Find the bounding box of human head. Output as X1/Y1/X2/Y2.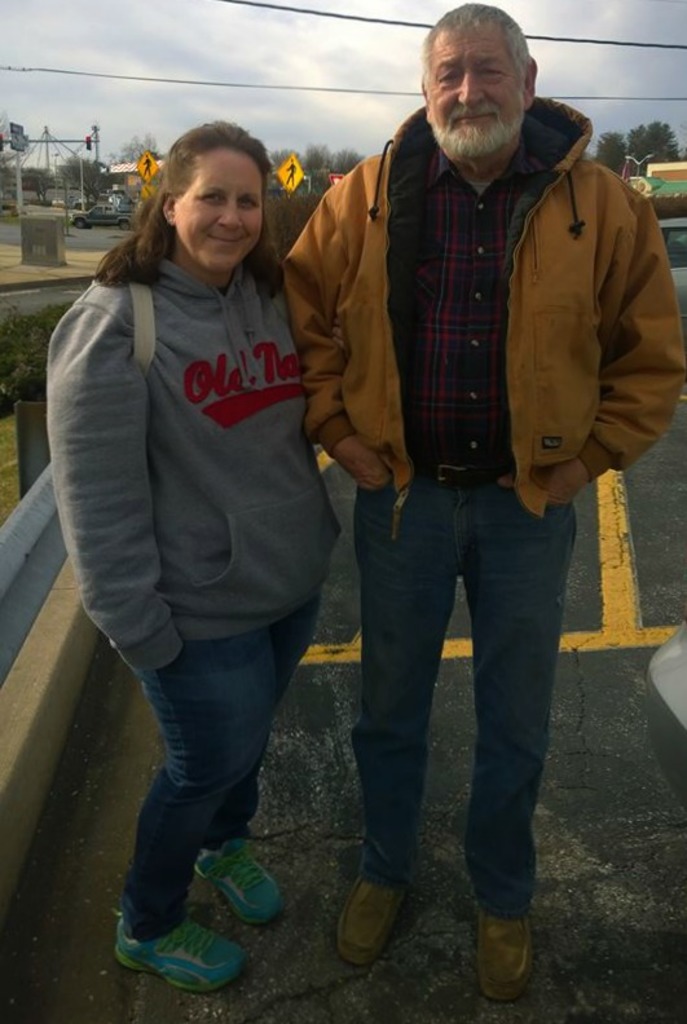
420/6/555/140.
